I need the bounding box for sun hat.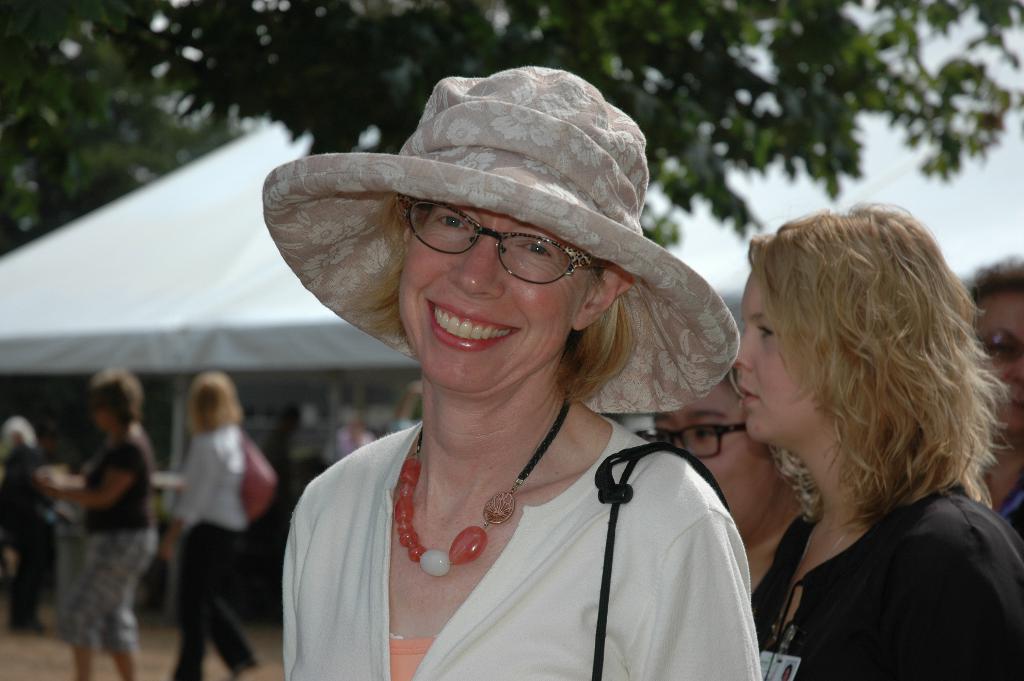
Here it is: {"x1": 259, "y1": 69, "x2": 750, "y2": 422}.
